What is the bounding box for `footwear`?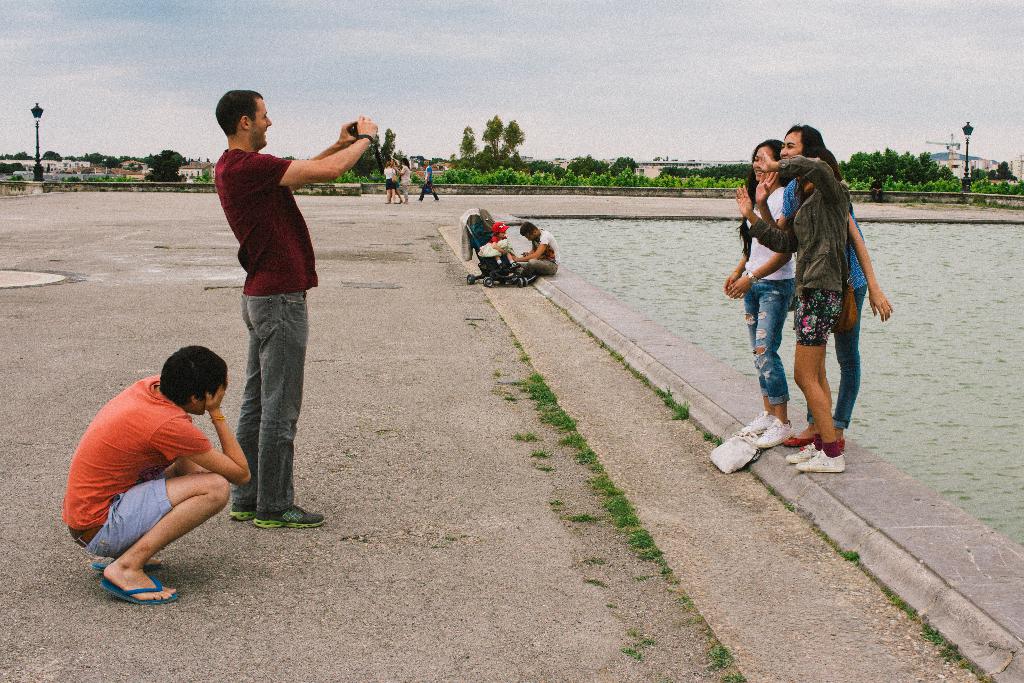
l=796, t=444, r=847, b=468.
